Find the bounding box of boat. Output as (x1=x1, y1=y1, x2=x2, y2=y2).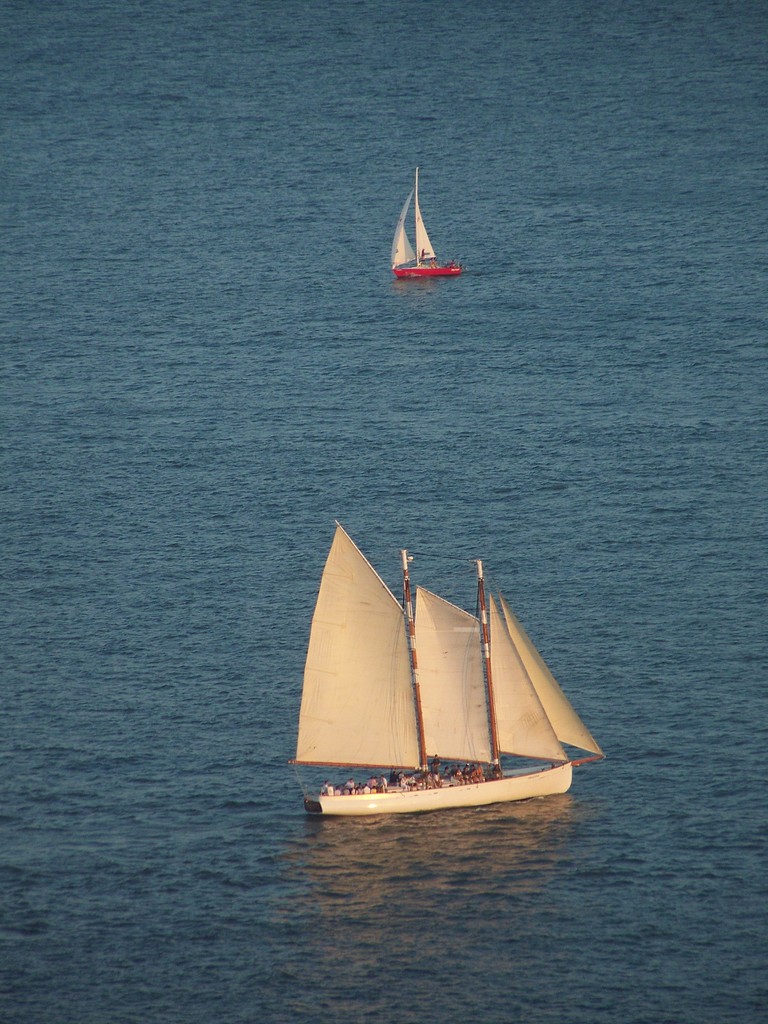
(x1=394, y1=178, x2=460, y2=279).
